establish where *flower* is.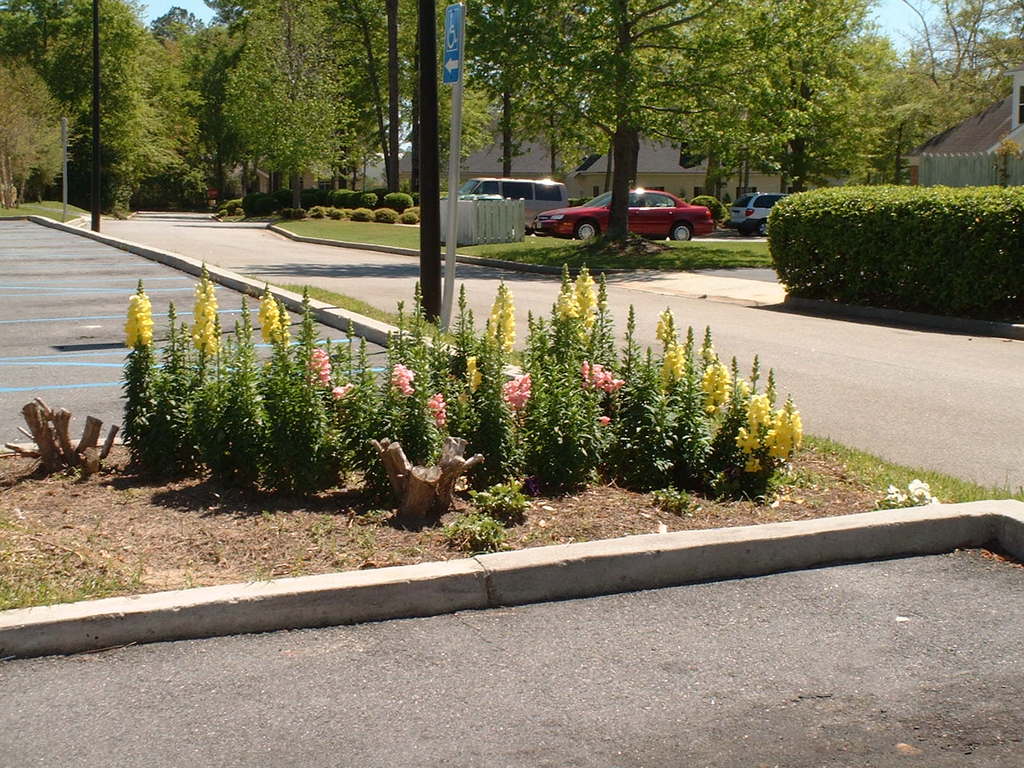
Established at rect(256, 294, 278, 346).
